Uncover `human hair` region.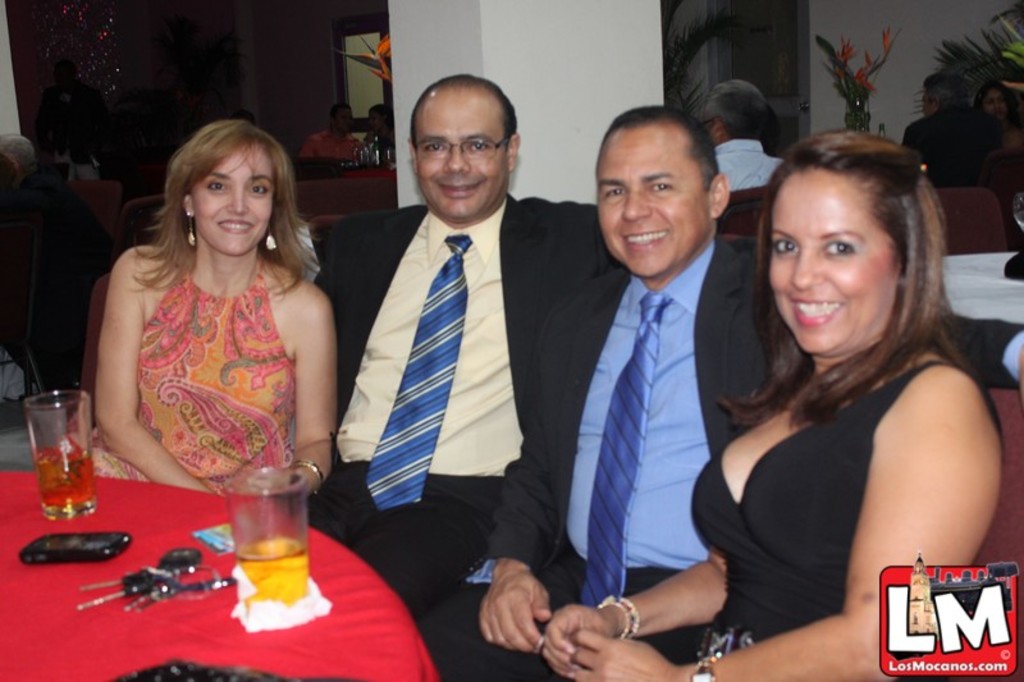
Uncovered: [left=410, top=74, right=518, bottom=156].
